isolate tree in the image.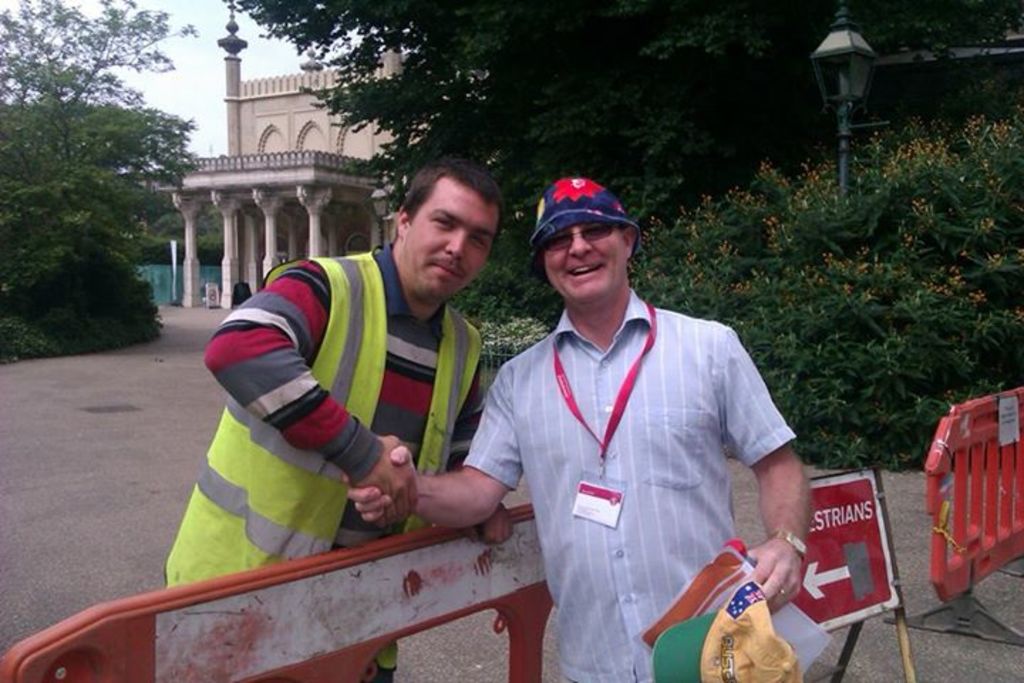
Isolated region: x1=0 y1=189 x2=154 y2=366.
